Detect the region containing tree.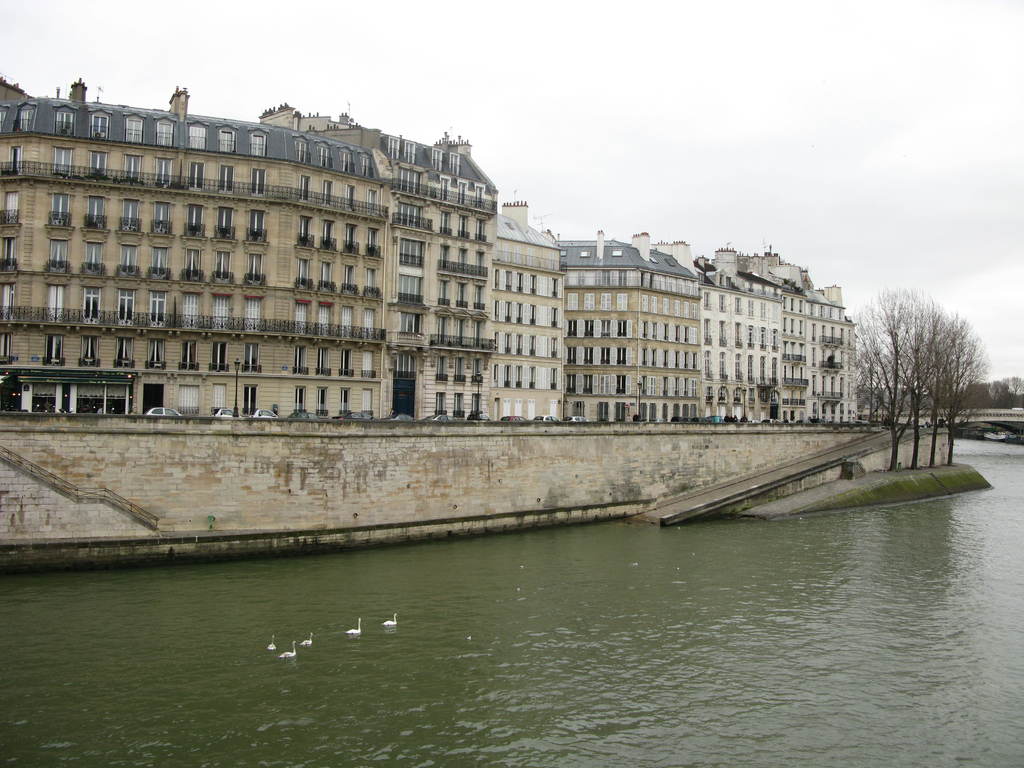
(left=943, top=303, right=982, bottom=462).
